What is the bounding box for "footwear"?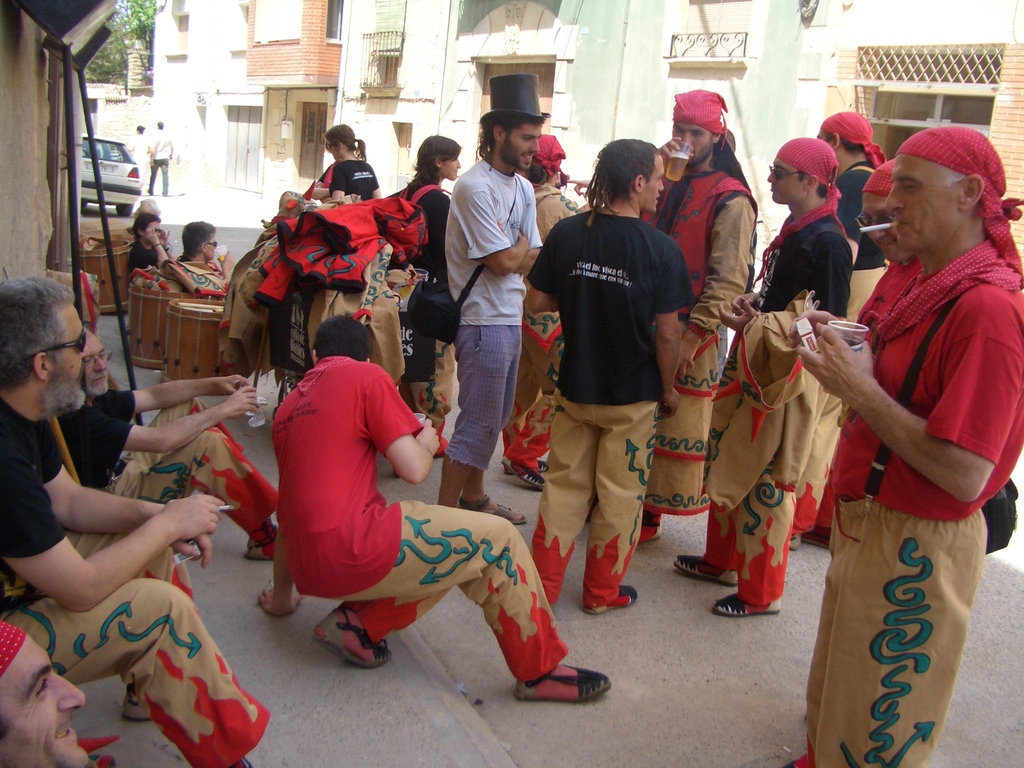
<box>508,643,603,723</box>.
